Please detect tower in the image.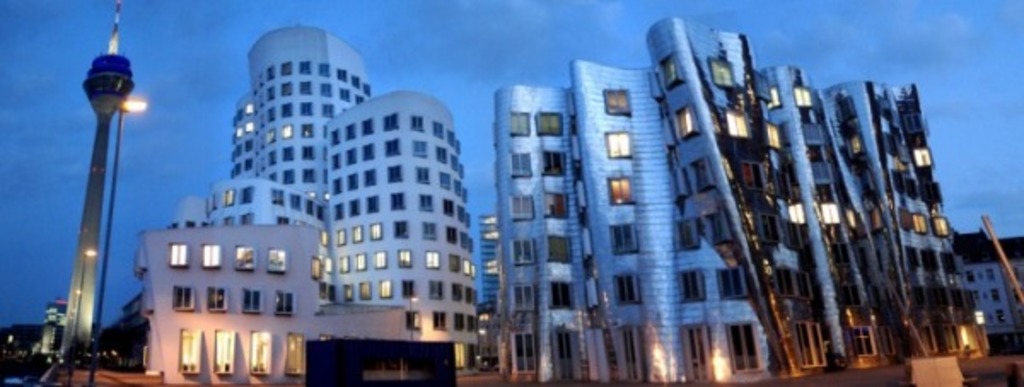
detection(63, 29, 131, 358).
